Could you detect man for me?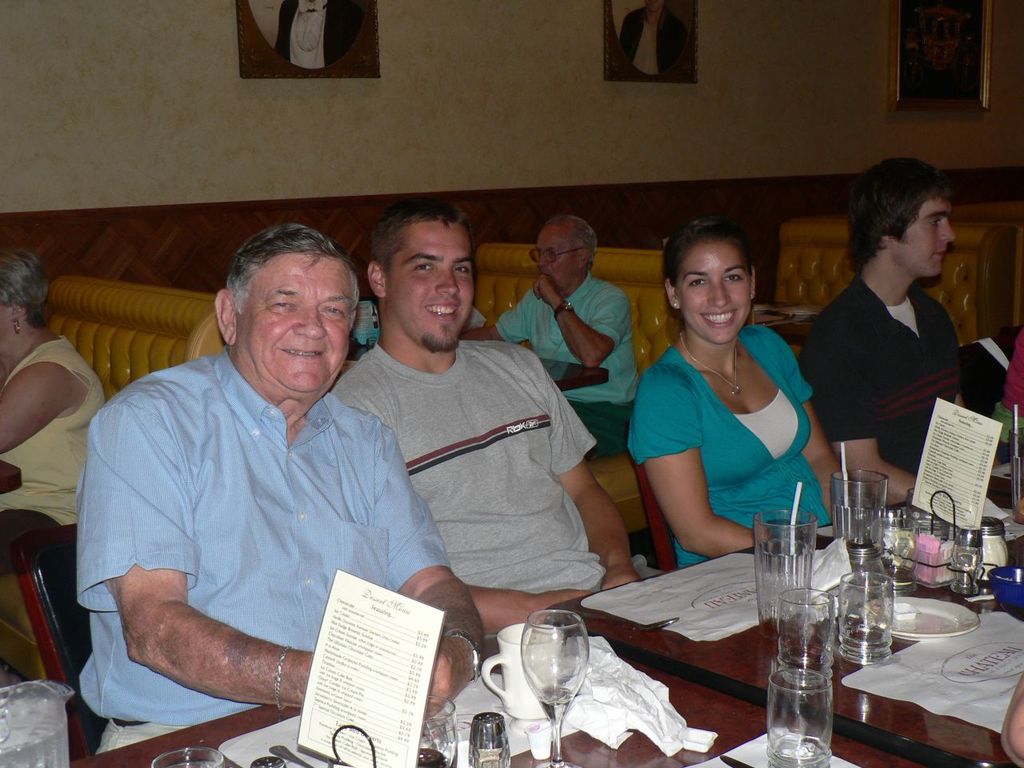
Detection result: rect(326, 196, 668, 640).
